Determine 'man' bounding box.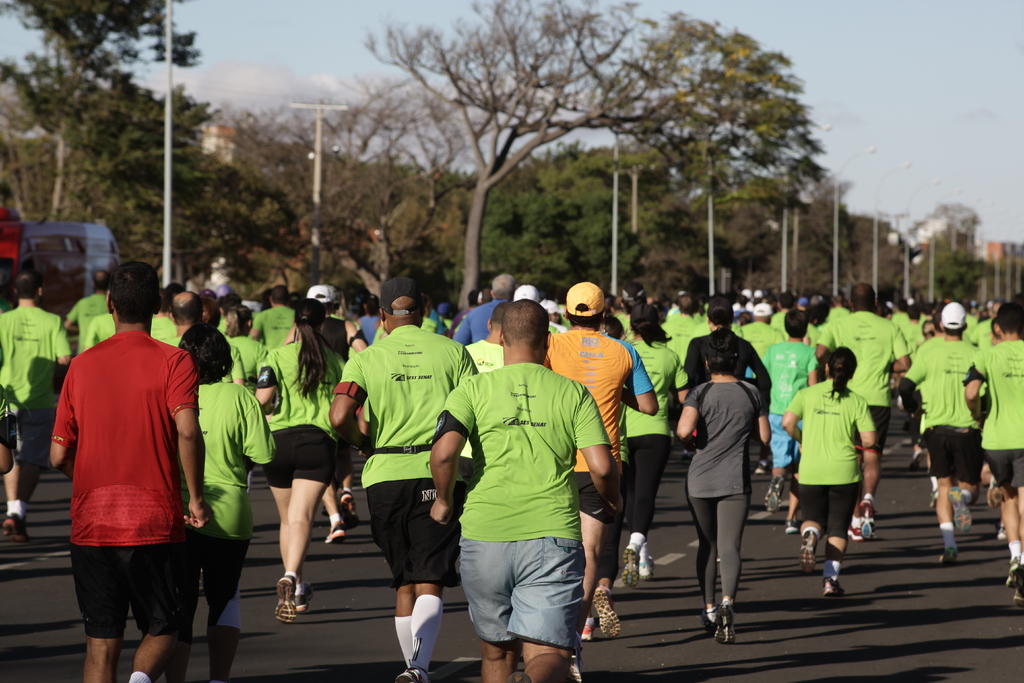
Determined: 426 297 626 682.
